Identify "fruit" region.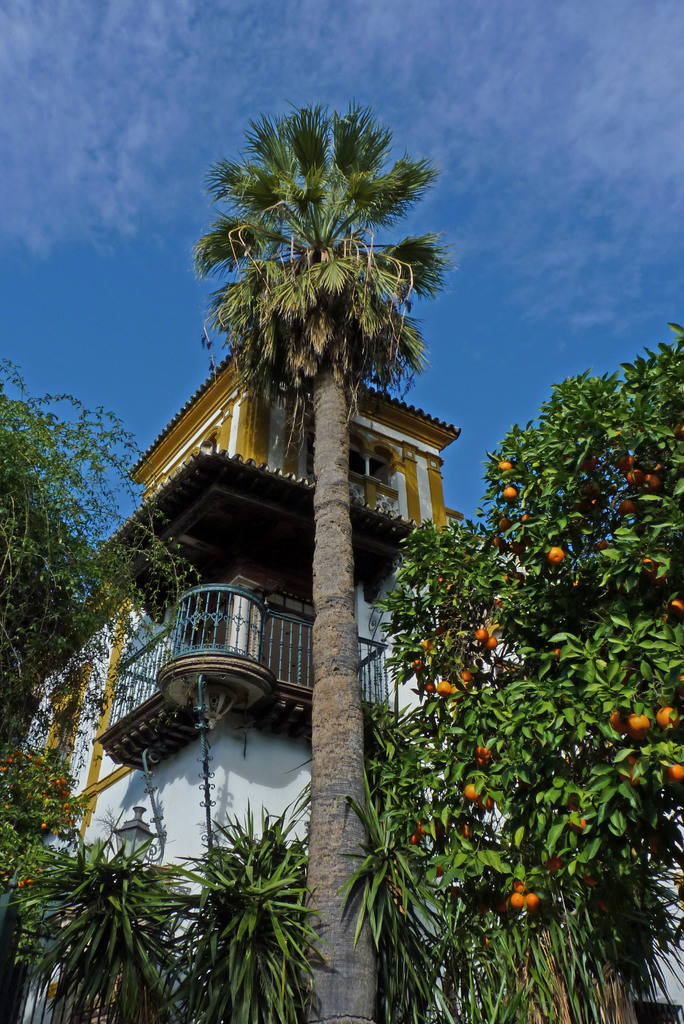
Region: [507,892,526,908].
